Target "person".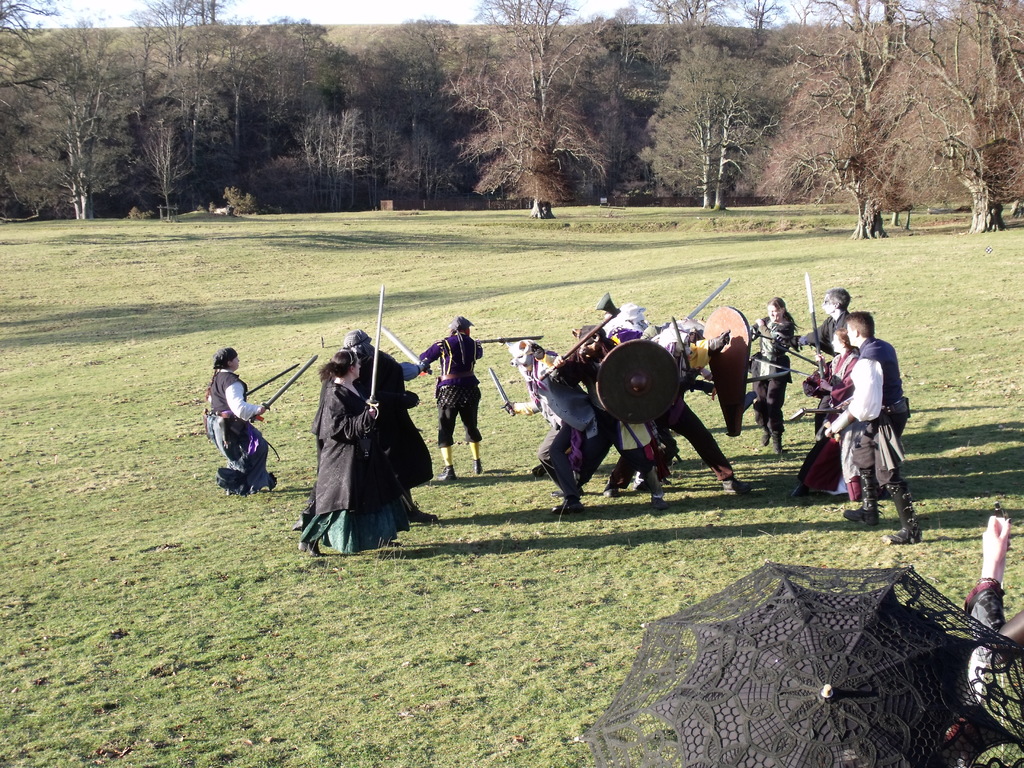
Target region: Rect(568, 315, 662, 501).
